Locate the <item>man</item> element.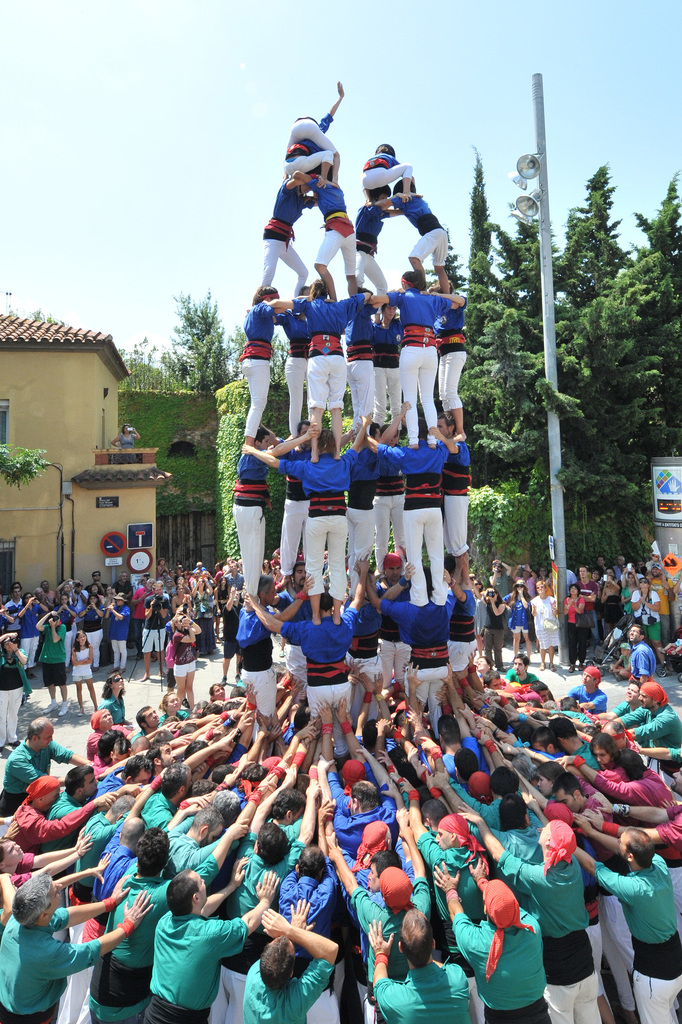
Element bbox: [81, 835, 207, 1023].
